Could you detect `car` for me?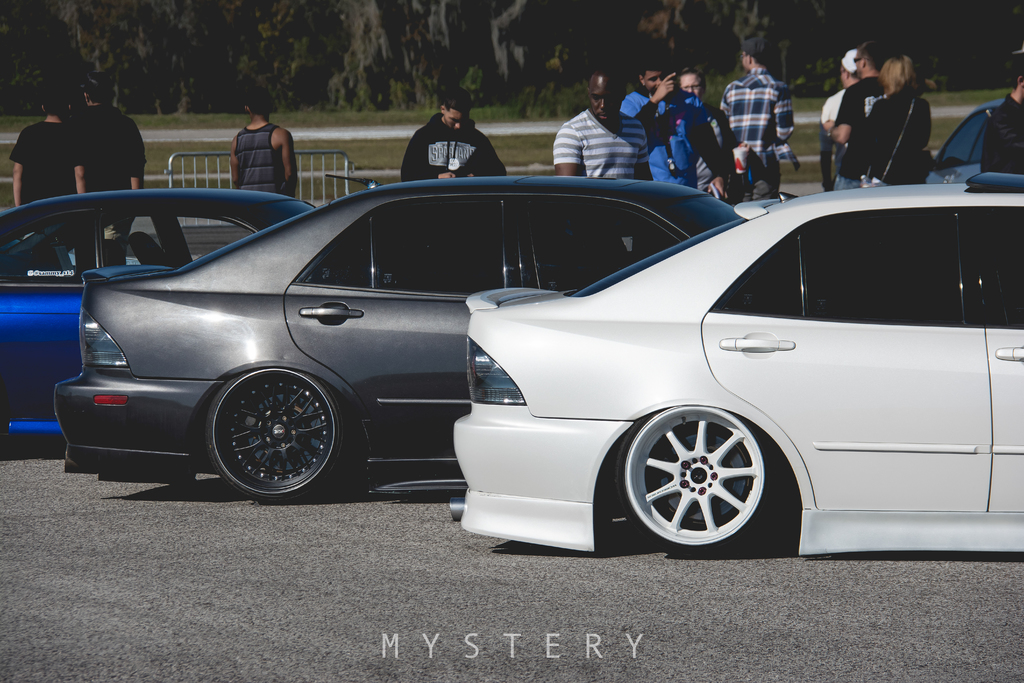
Detection result: 447,173,1023,557.
